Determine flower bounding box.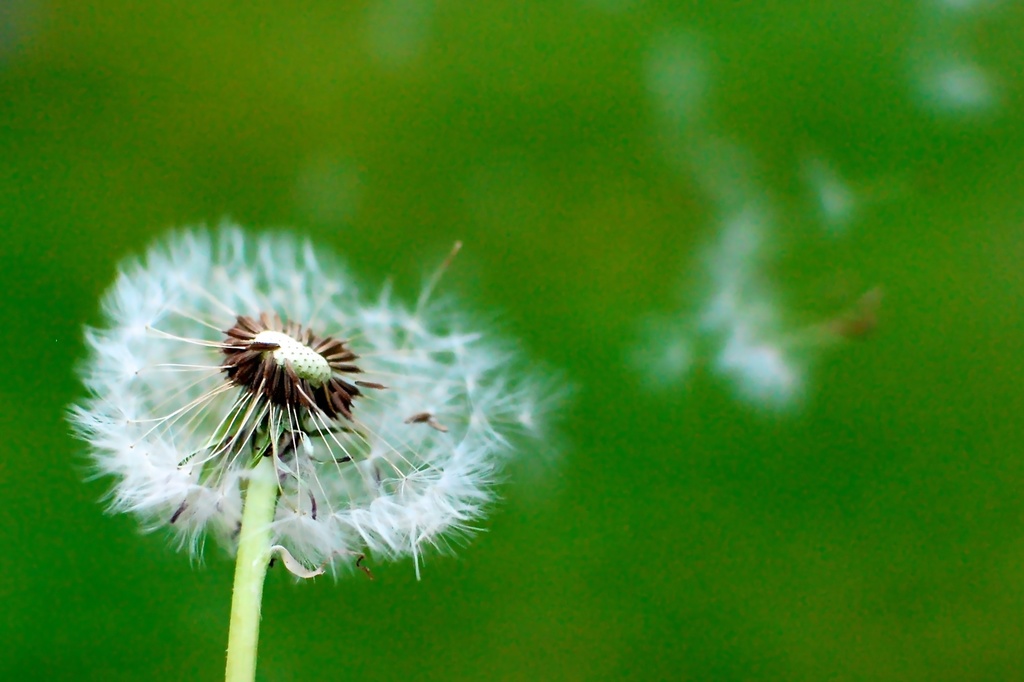
Determined: {"left": 77, "top": 218, "right": 536, "bottom": 585}.
